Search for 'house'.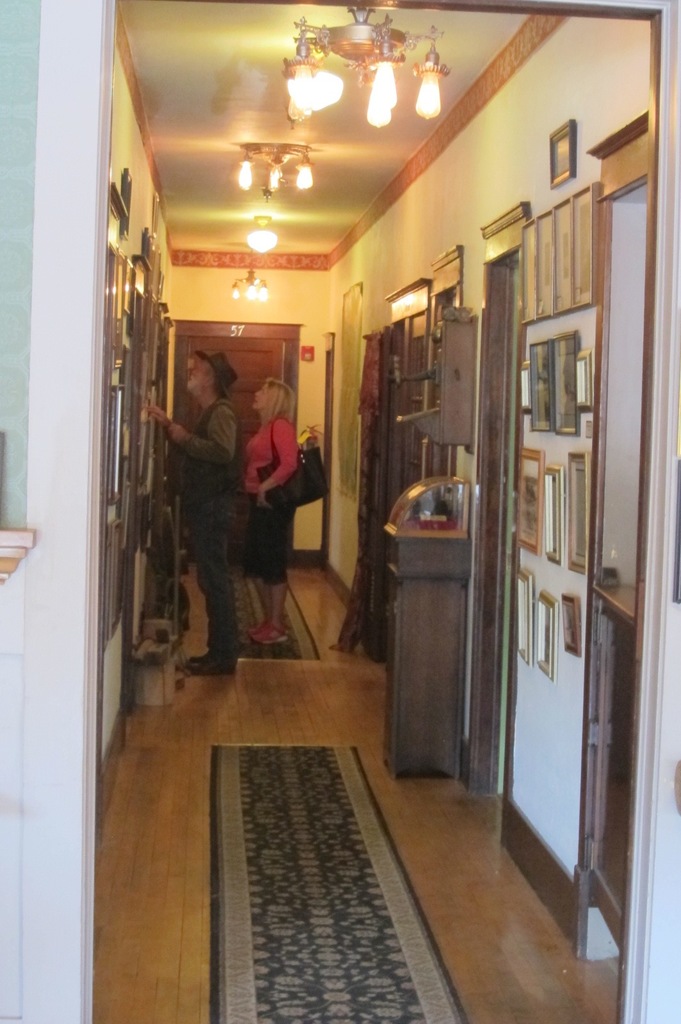
Found at locate(44, 0, 680, 973).
